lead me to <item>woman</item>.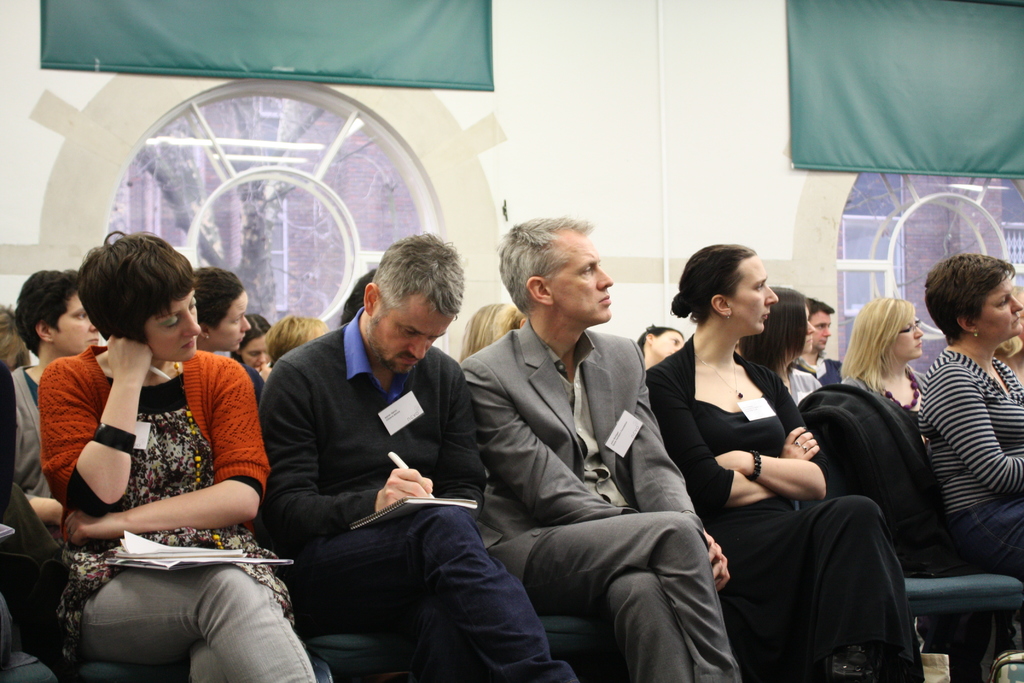
Lead to (11, 265, 99, 562).
